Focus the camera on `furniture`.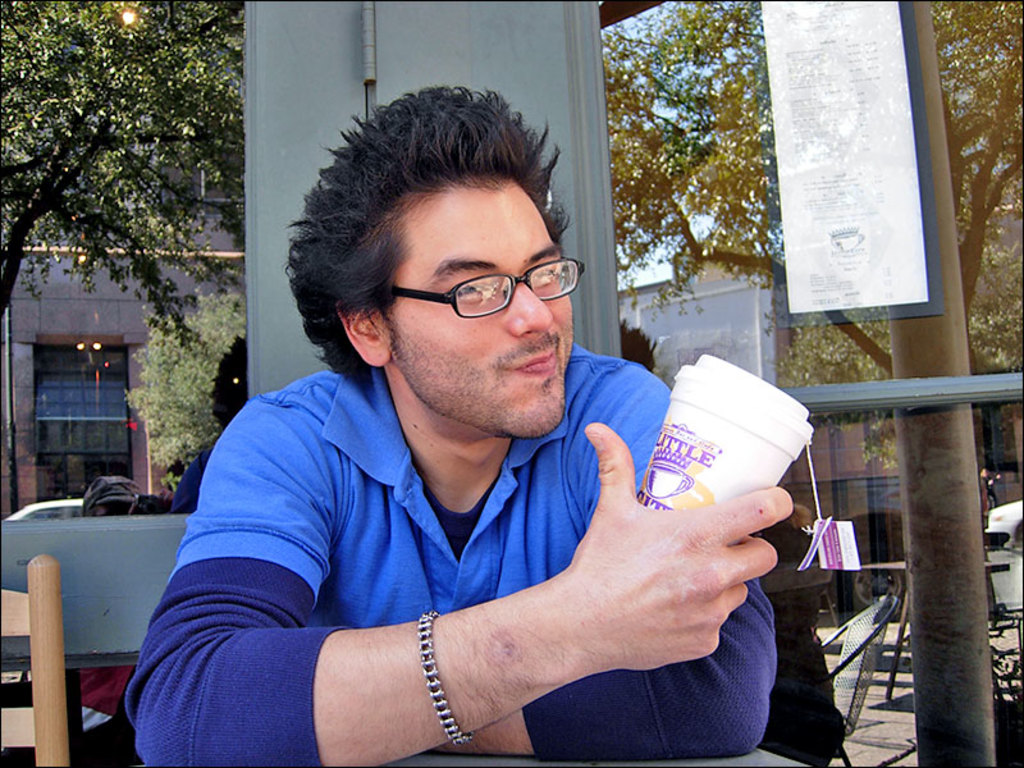
Focus region: 822 595 900 767.
